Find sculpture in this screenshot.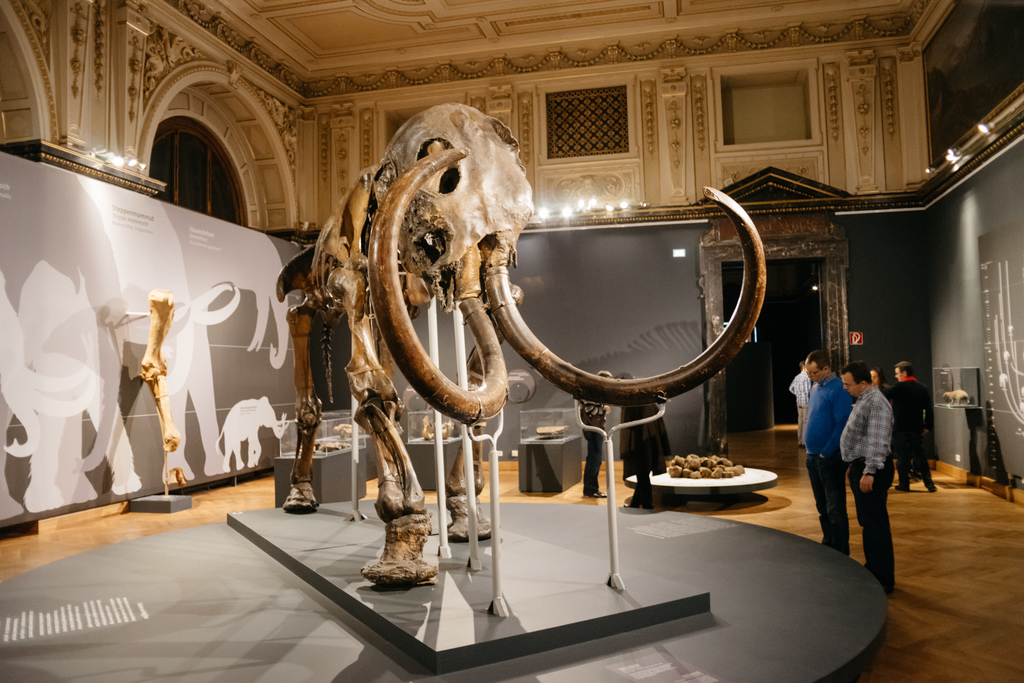
The bounding box for sculpture is (left=130, top=288, right=195, bottom=488).
